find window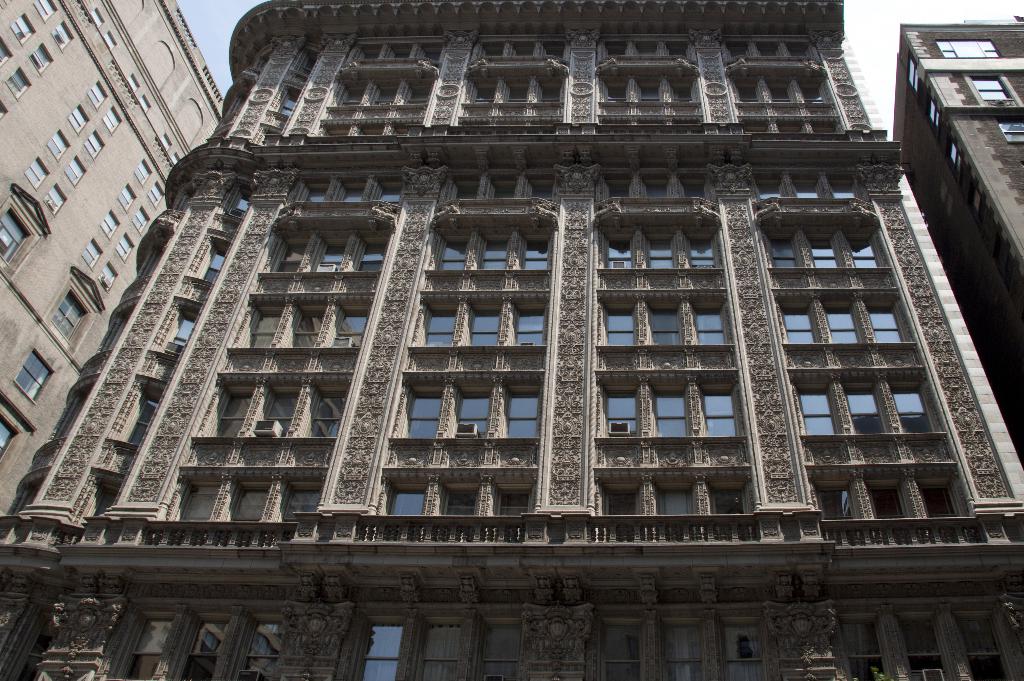
left=600, top=388, right=744, bottom=436
